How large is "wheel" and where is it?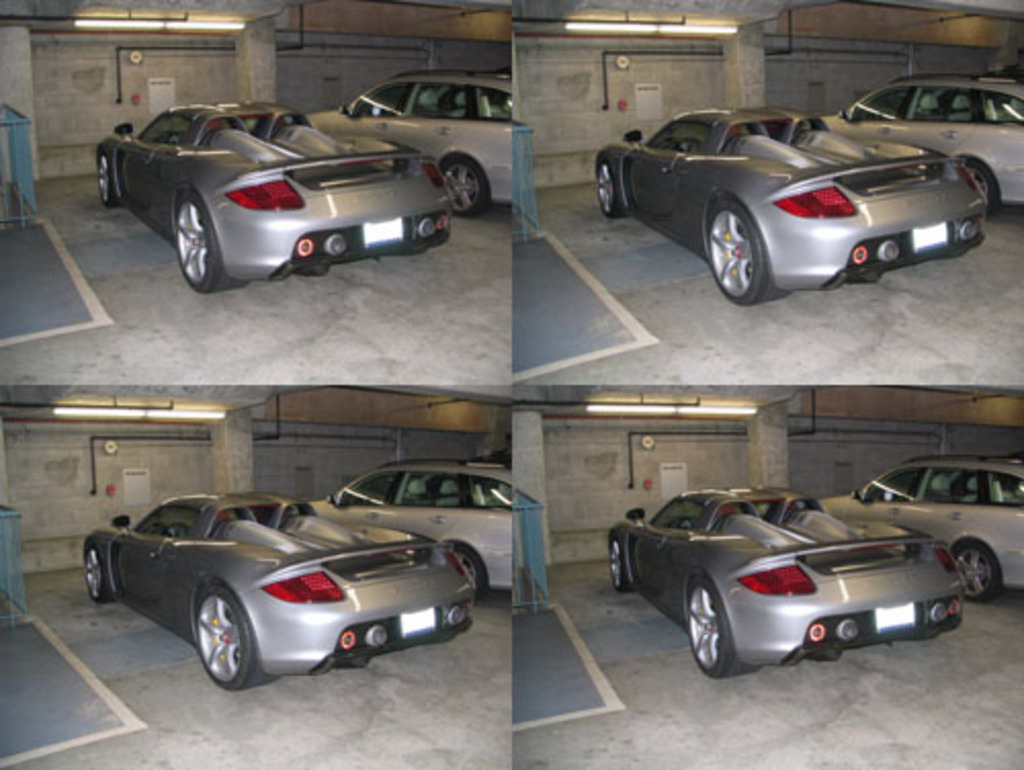
Bounding box: <bbox>195, 578, 272, 684</bbox>.
